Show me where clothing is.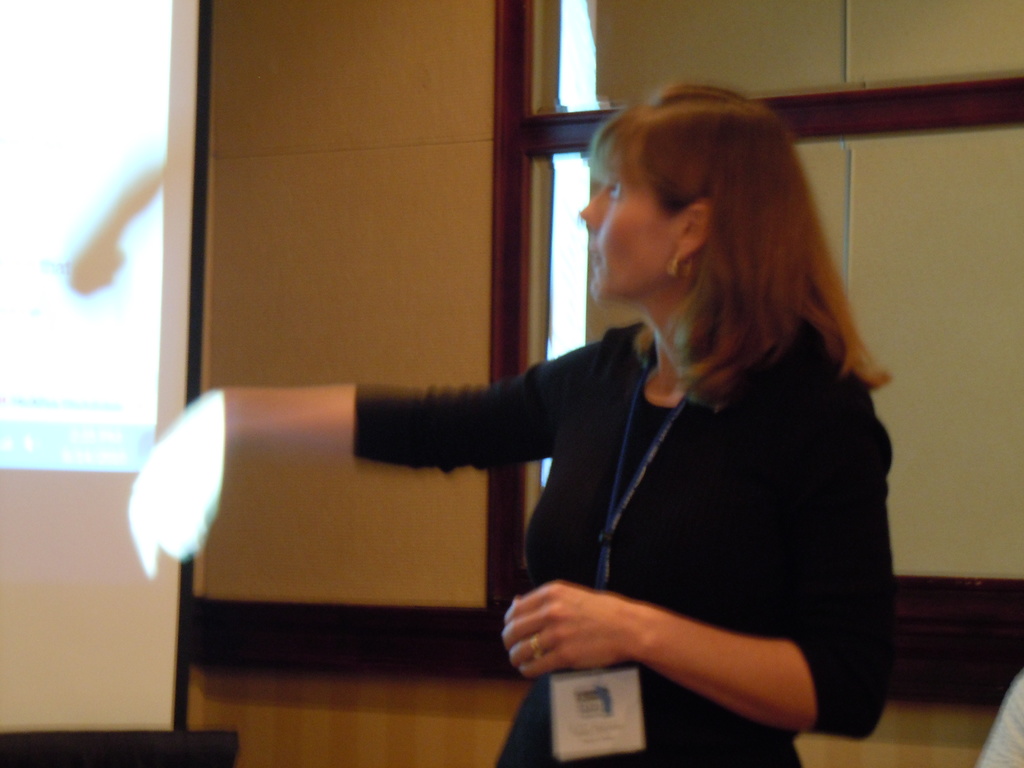
clothing is at {"x1": 358, "y1": 269, "x2": 911, "y2": 721}.
